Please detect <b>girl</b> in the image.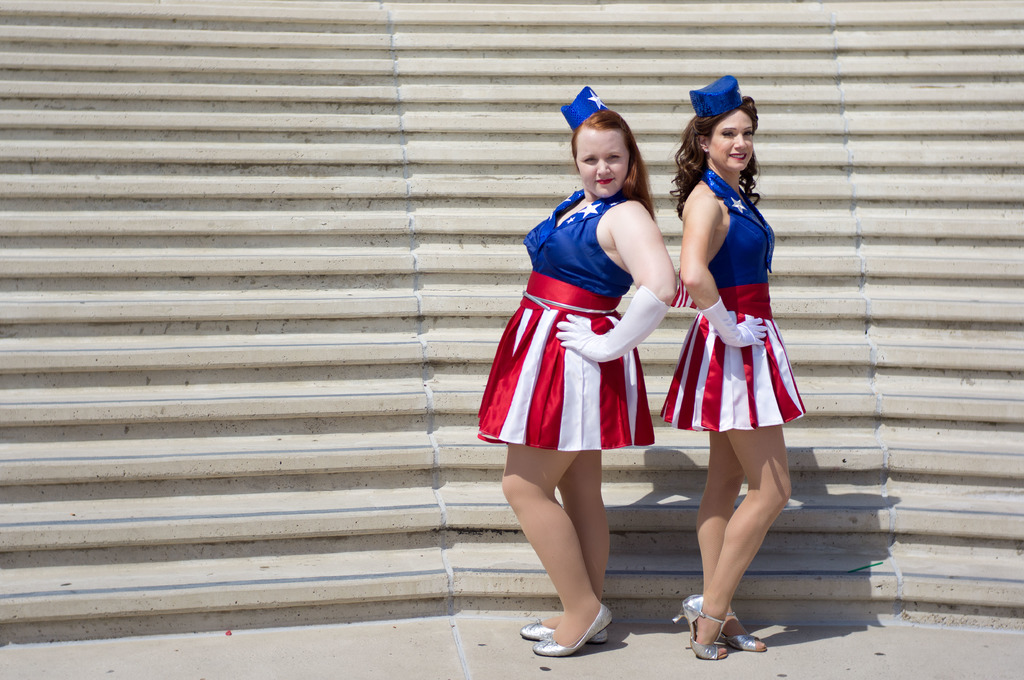
bbox(663, 93, 804, 652).
